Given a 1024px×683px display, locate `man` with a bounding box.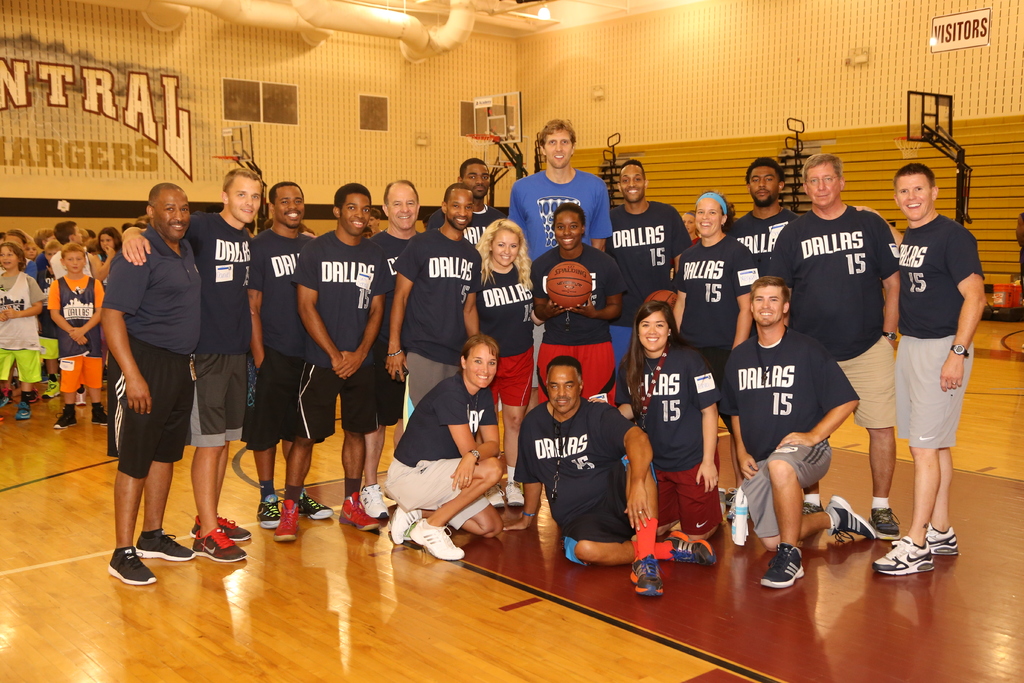
Located: box=[380, 183, 486, 441].
